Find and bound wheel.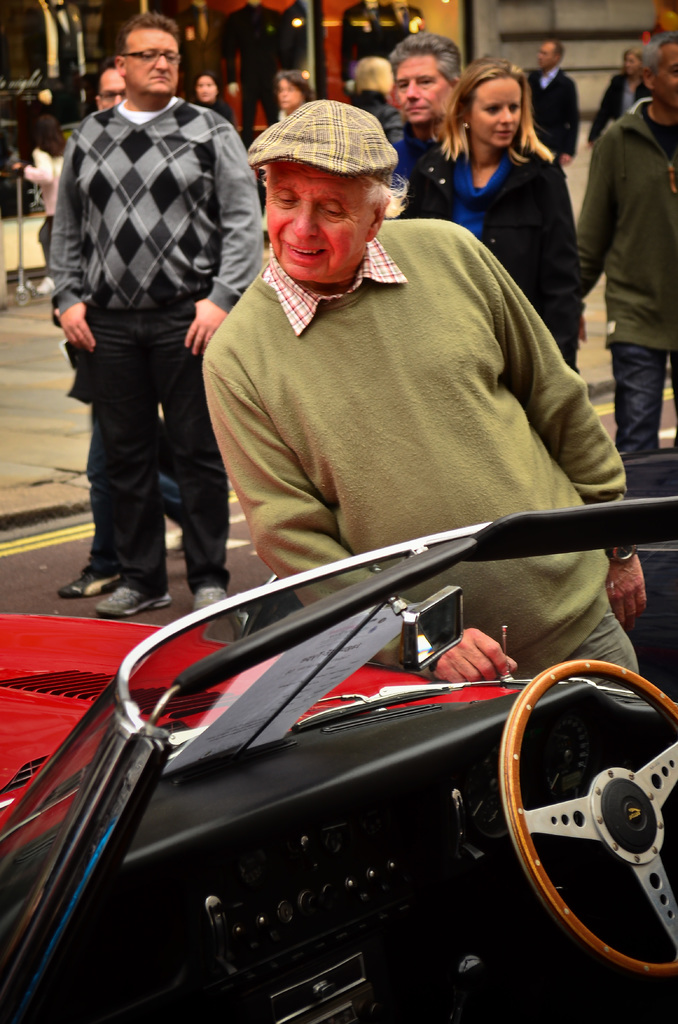
Bound: 509 659 666 951.
